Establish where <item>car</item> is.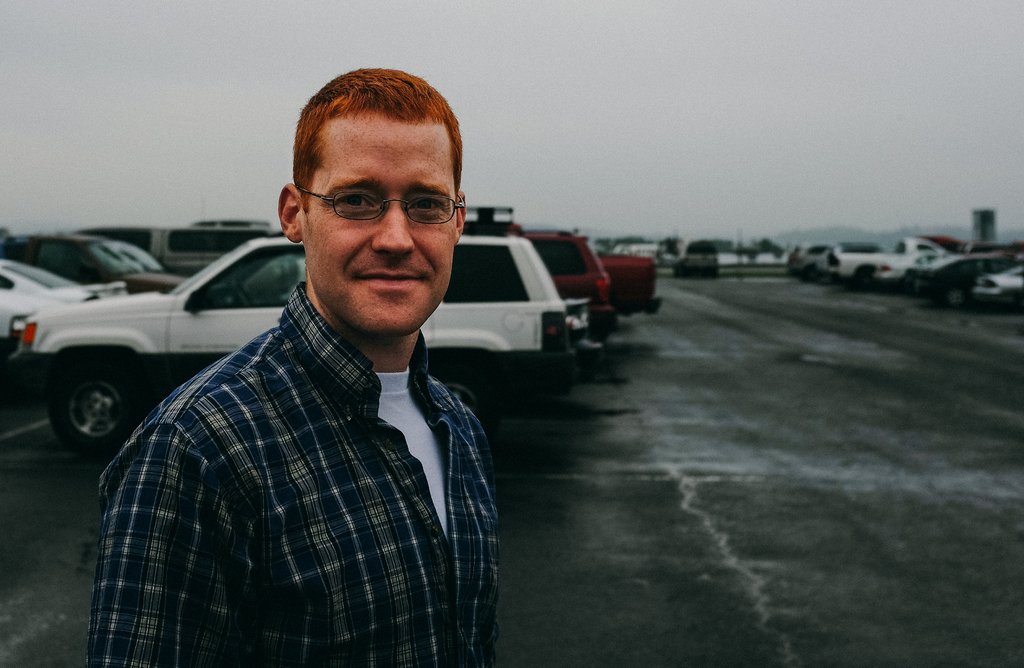
Established at [0, 216, 660, 421].
